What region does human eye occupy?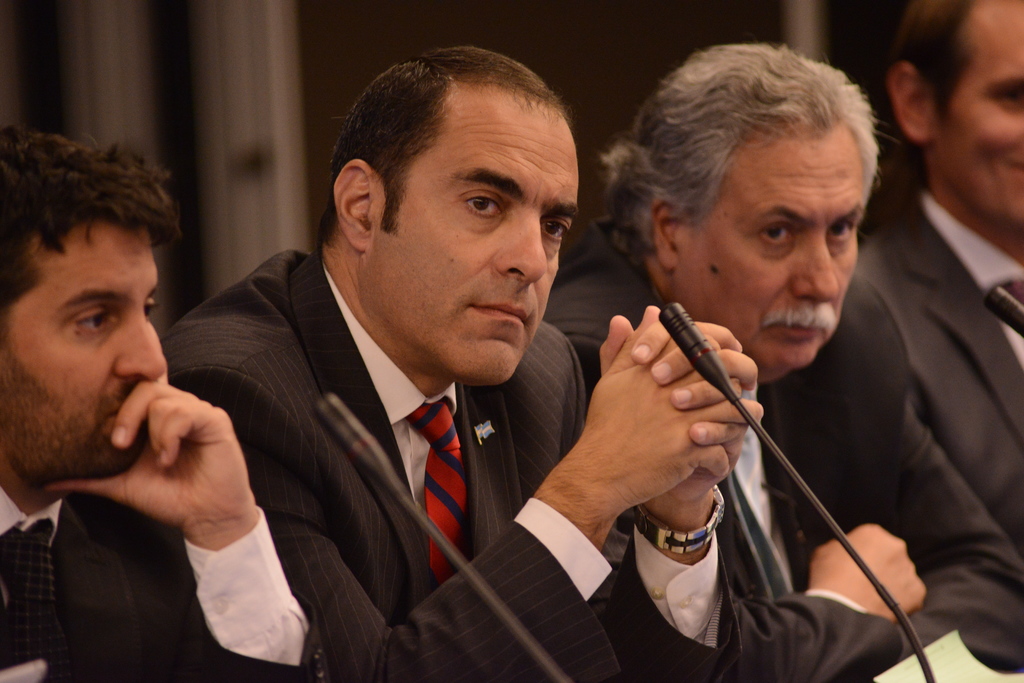
x1=996, y1=84, x2=1023, y2=105.
